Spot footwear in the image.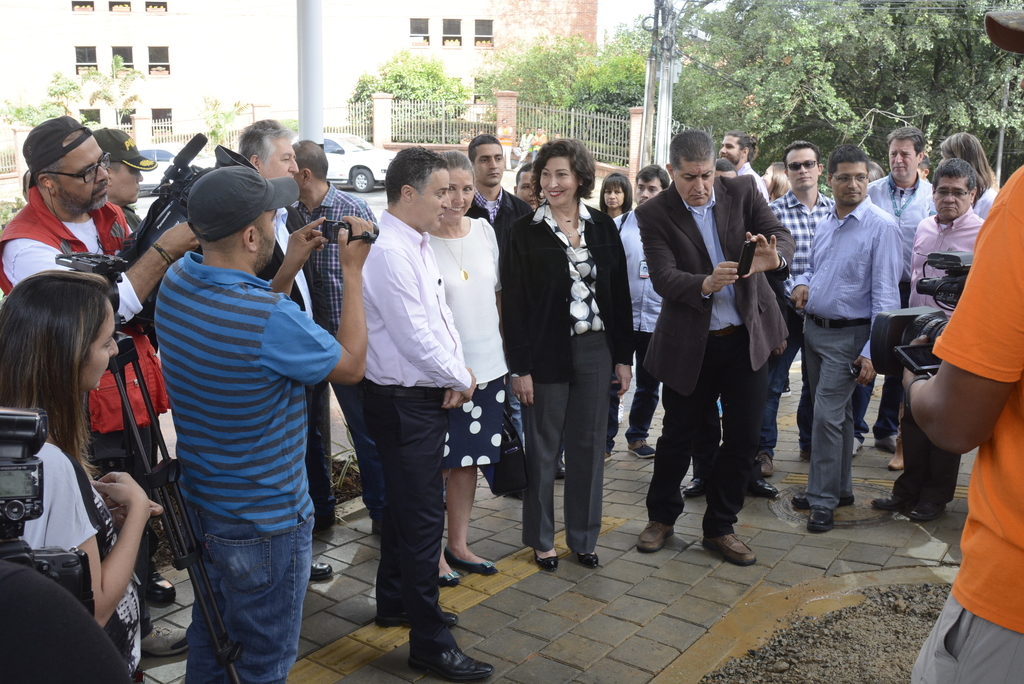
footwear found at 904/493/947/524.
